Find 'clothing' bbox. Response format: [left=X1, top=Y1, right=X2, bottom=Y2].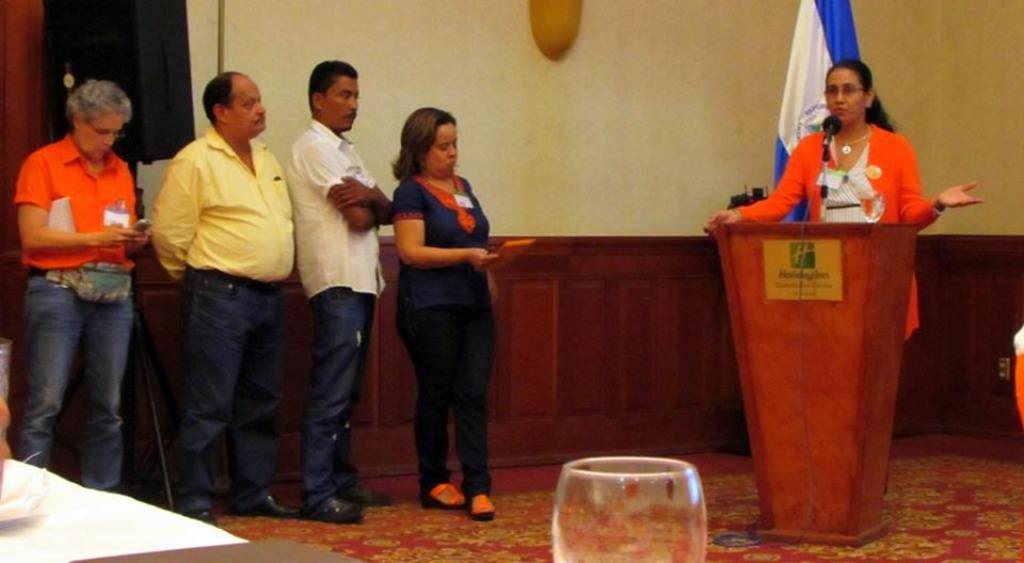
[left=379, top=124, right=505, bottom=483].
